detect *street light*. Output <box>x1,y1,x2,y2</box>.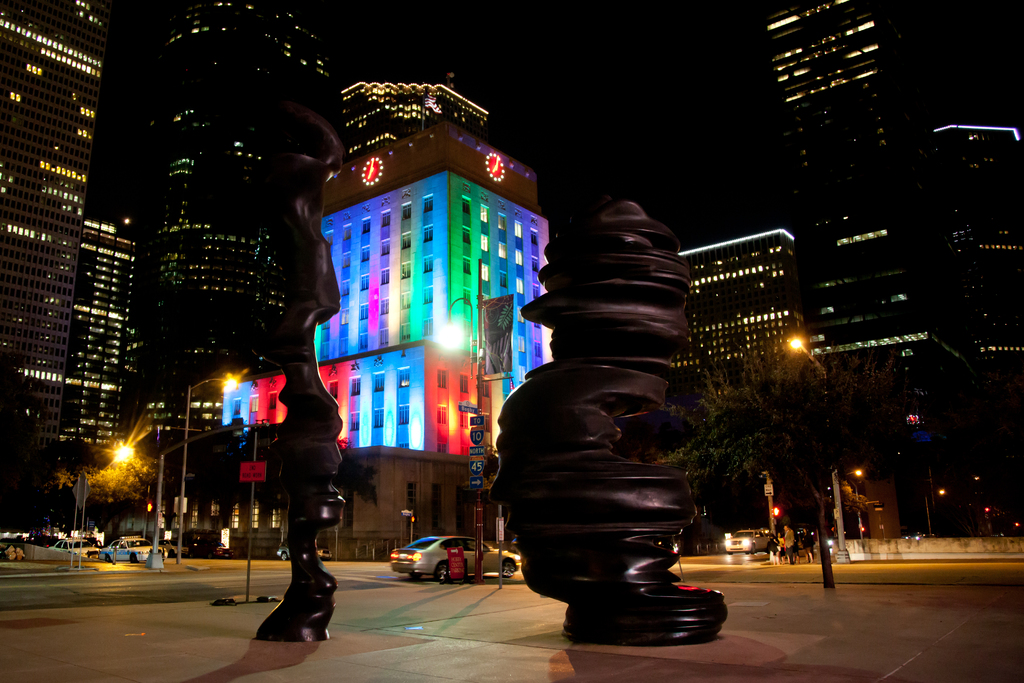
<box>73,437,136,567</box>.
